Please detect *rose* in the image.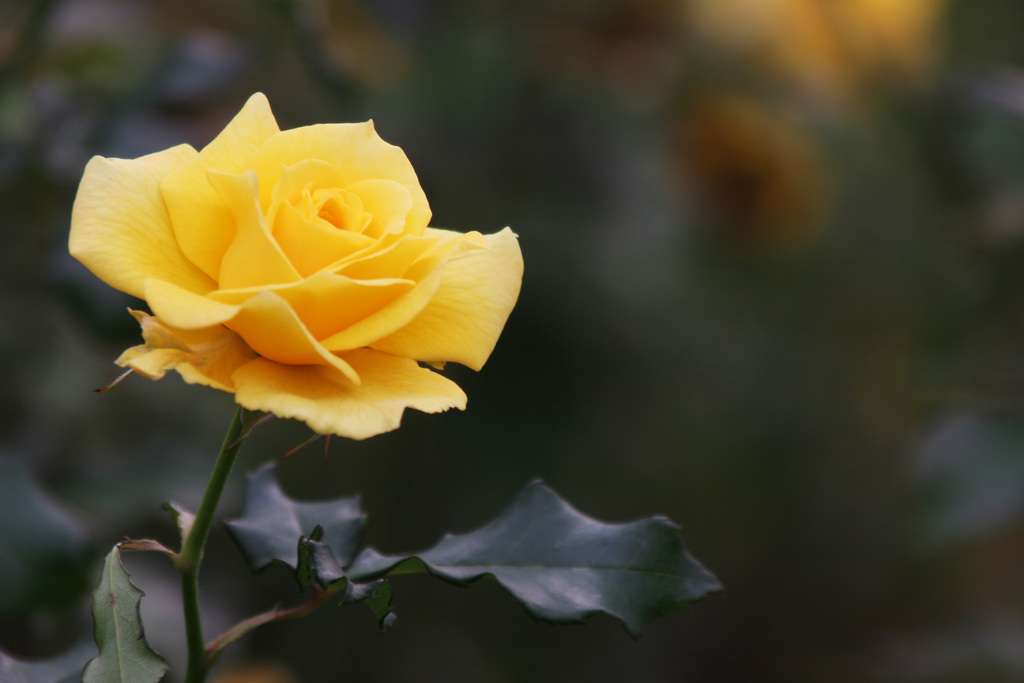
locate(65, 93, 530, 441).
